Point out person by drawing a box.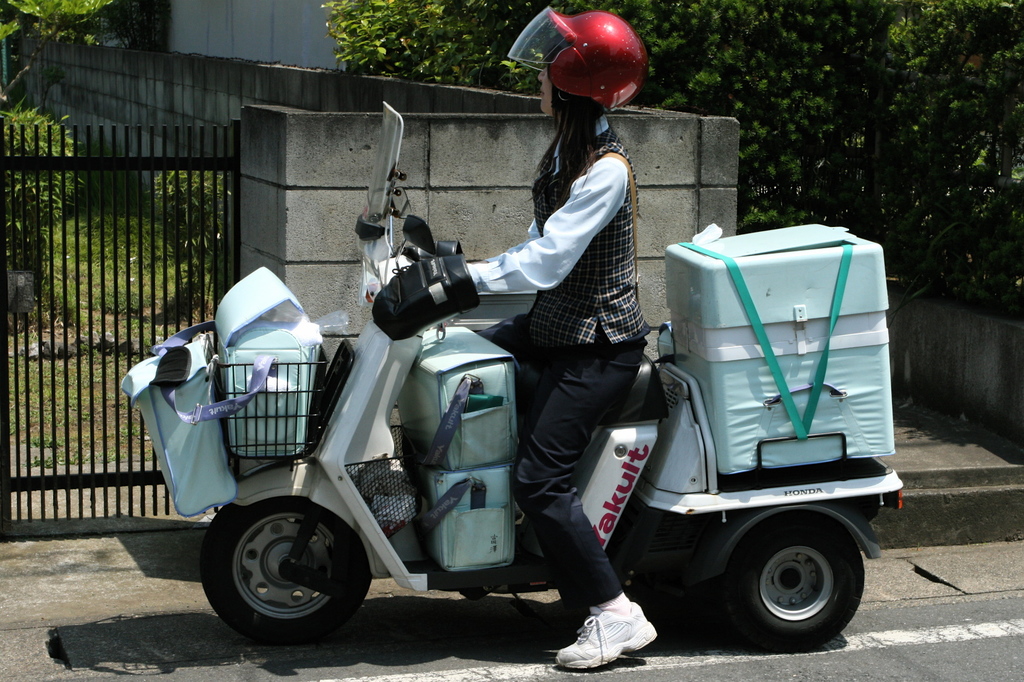
x1=371, y1=6, x2=657, y2=673.
